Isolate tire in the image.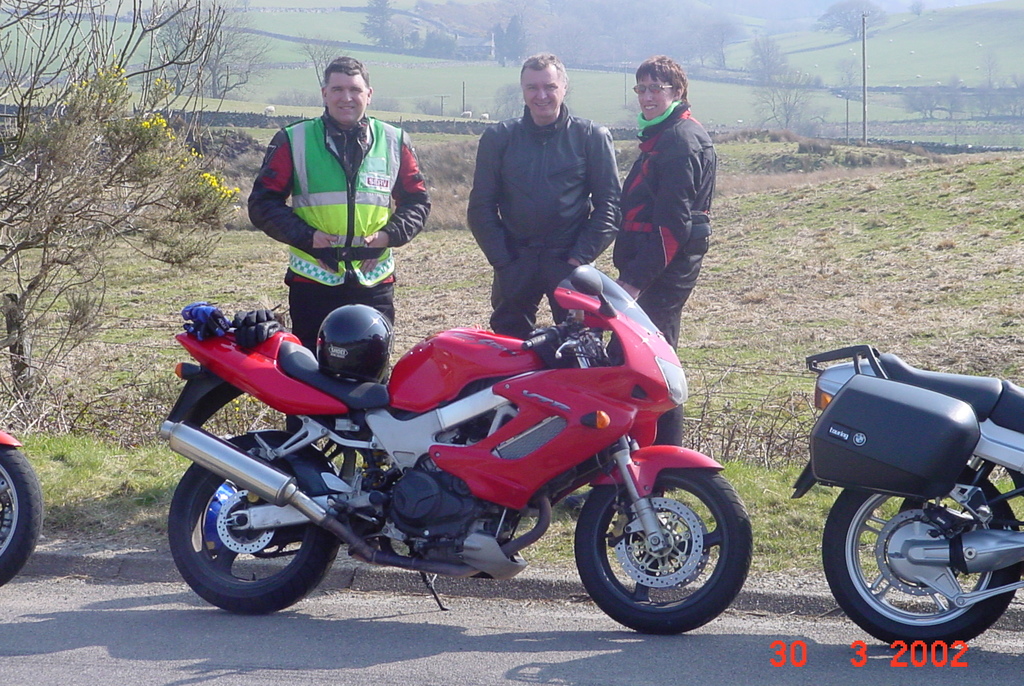
Isolated region: 0 443 44 585.
